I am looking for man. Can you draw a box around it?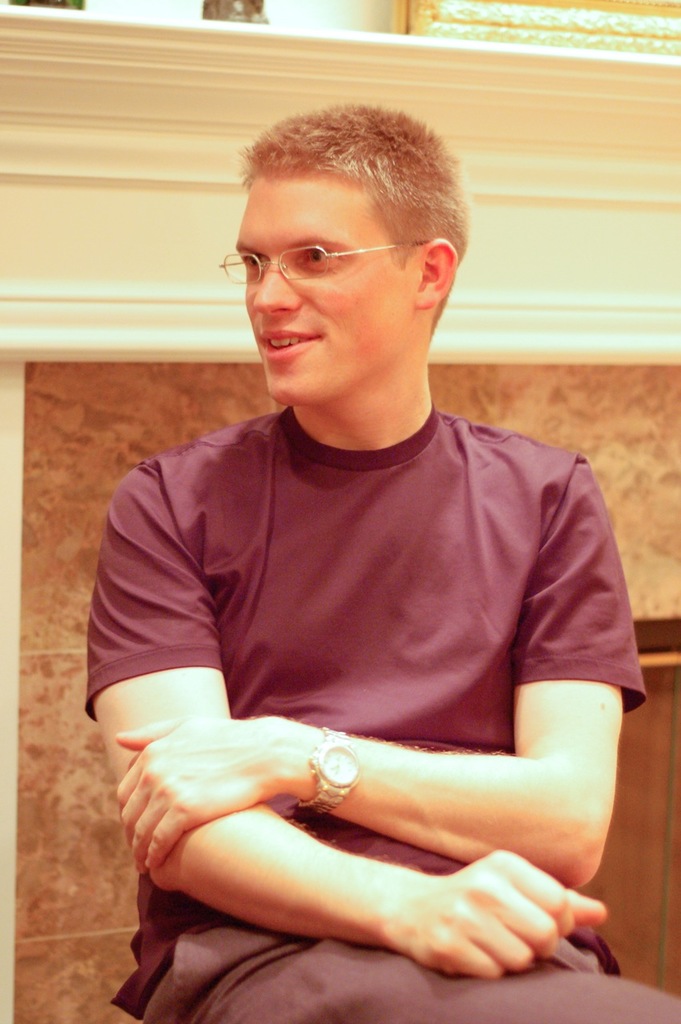
Sure, the bounding box is crop(63, 112, 648, 1016).
